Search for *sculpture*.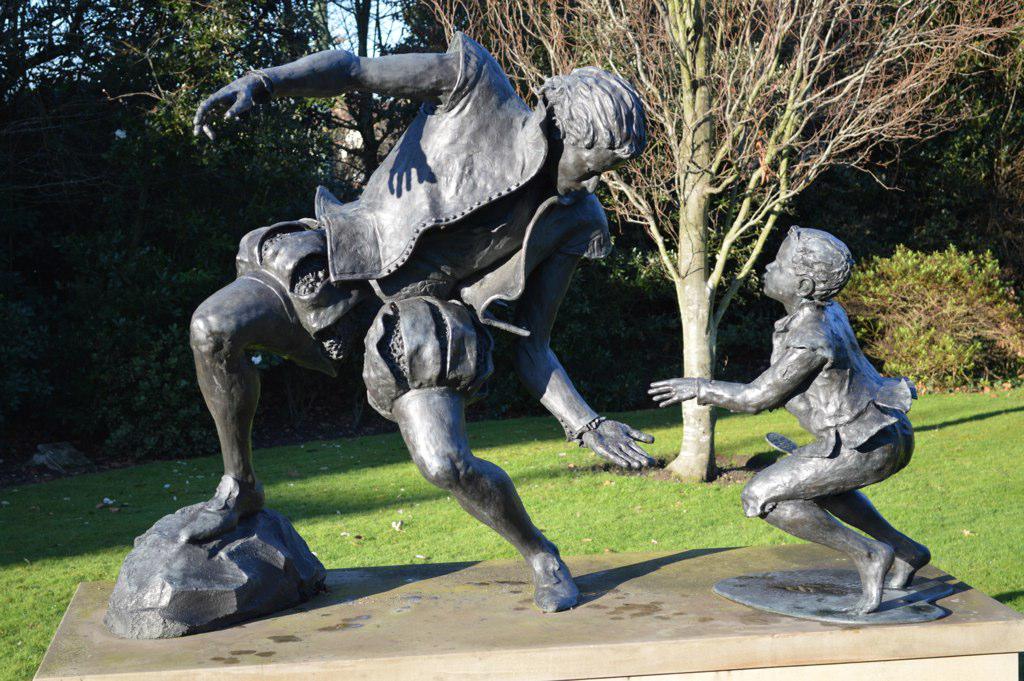
Found at (left=175, top=0, right=694, bottom=674).
